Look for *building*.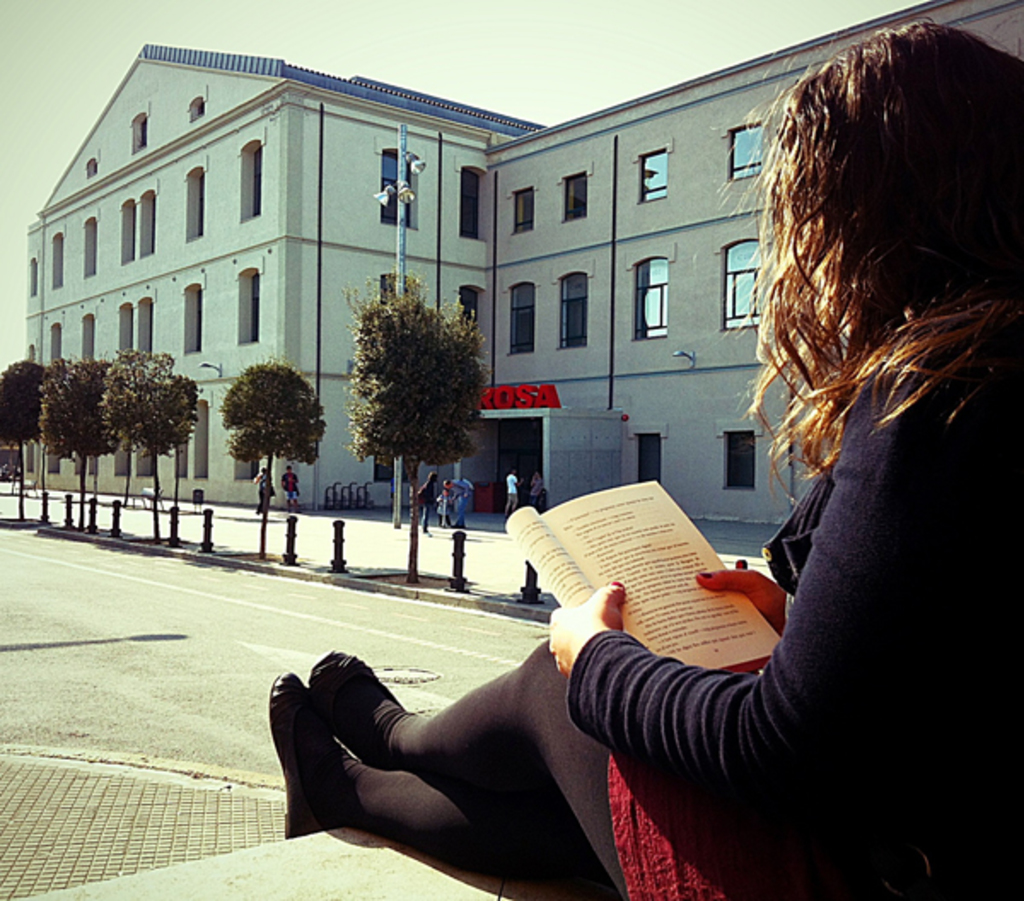
Found: 20/44/546/515.
